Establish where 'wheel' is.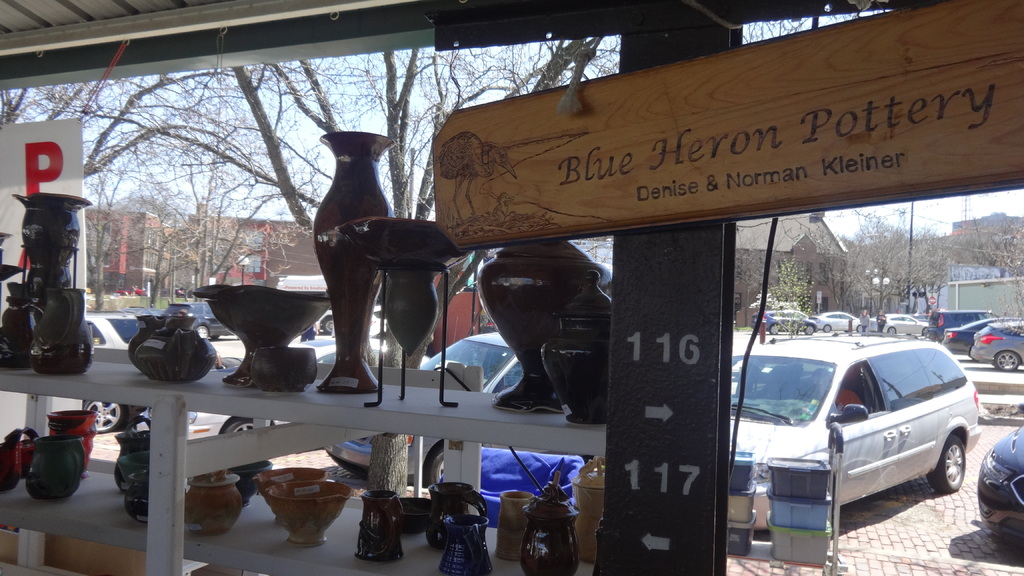
Established at rect(886, 326, 896, 334).
